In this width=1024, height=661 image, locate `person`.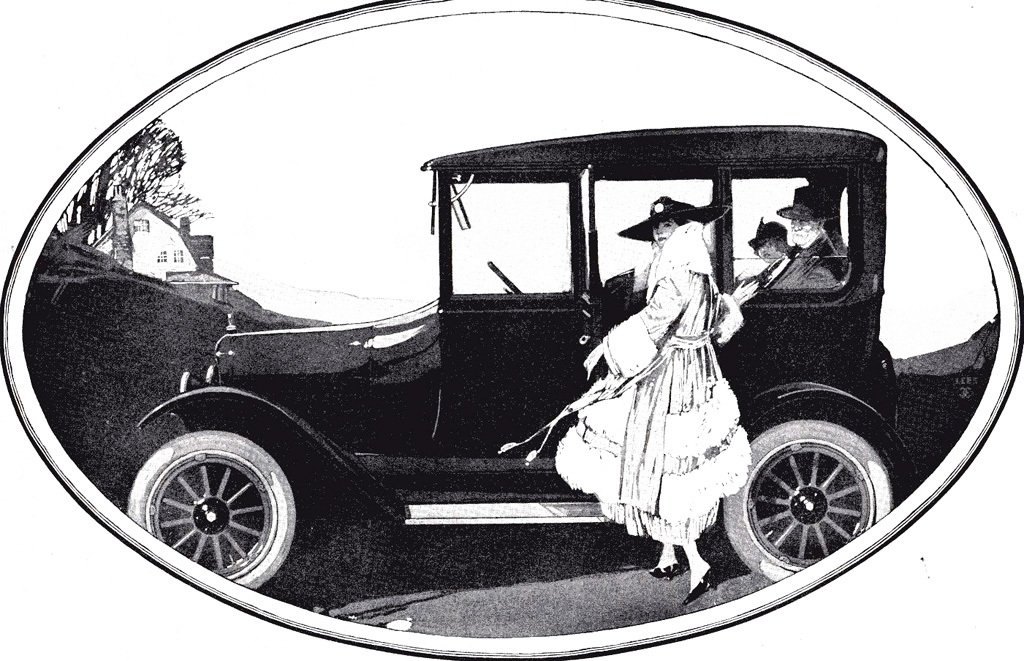
Bounding box: <region>555, 196, 757, 599</region>.
